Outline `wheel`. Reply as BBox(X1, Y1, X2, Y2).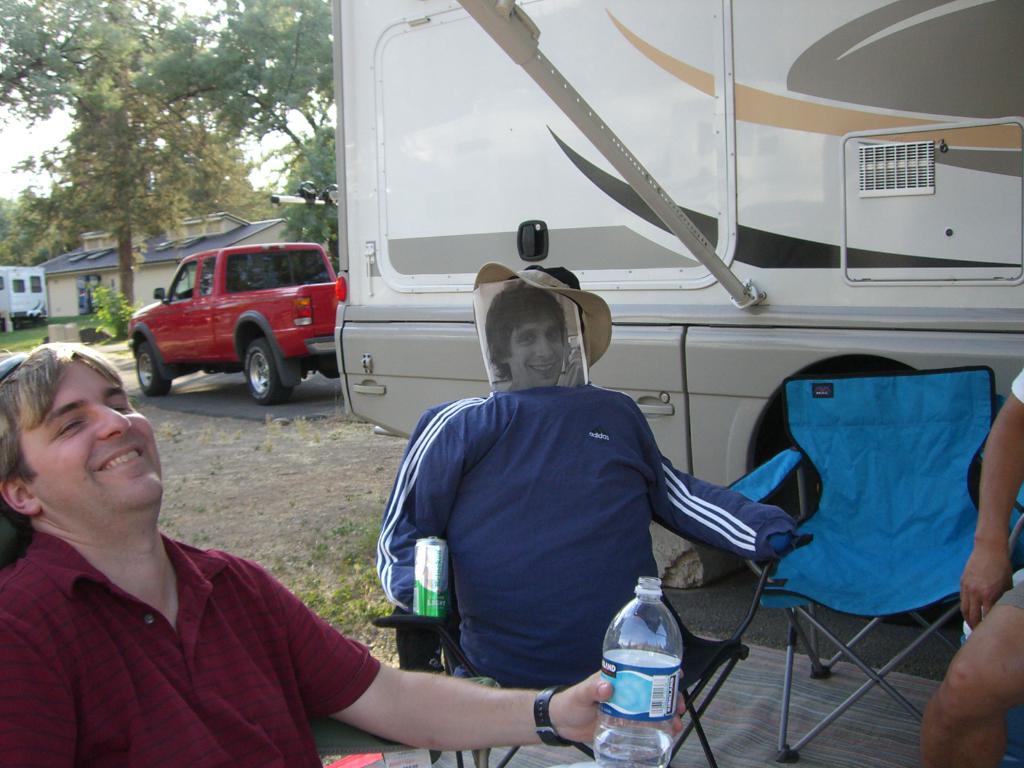
BBox(134, 340, 175, 396).
